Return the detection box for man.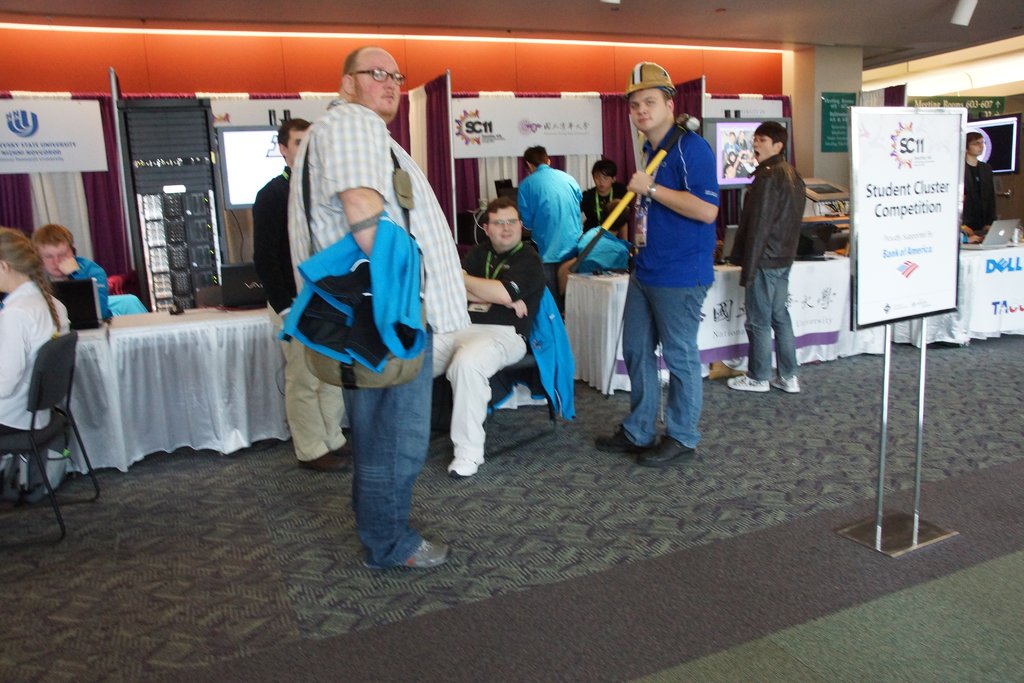
[x1=962, y1=133, x2=1000, y2=243].
